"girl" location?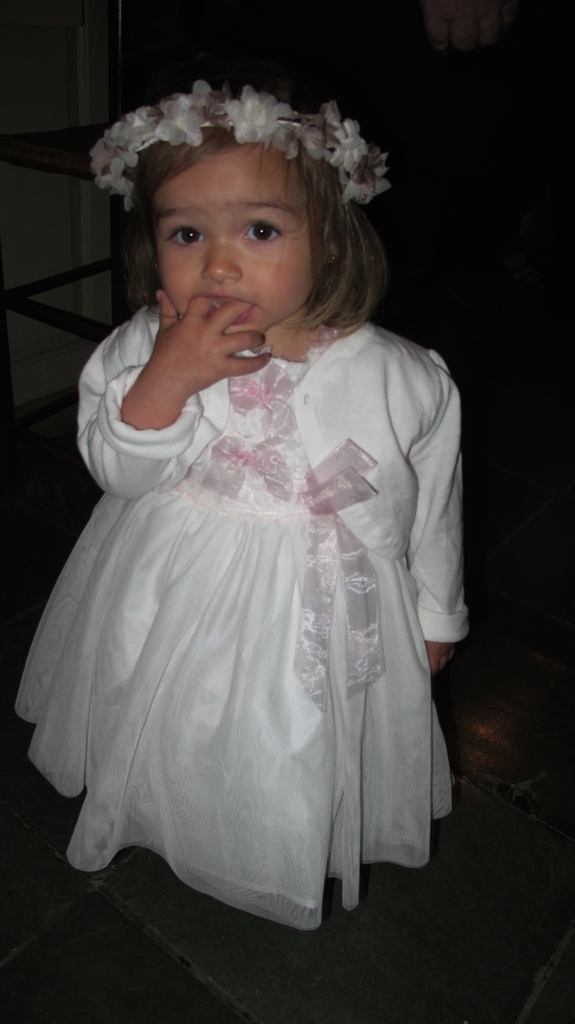
detection(16, 76, 471, 932)
